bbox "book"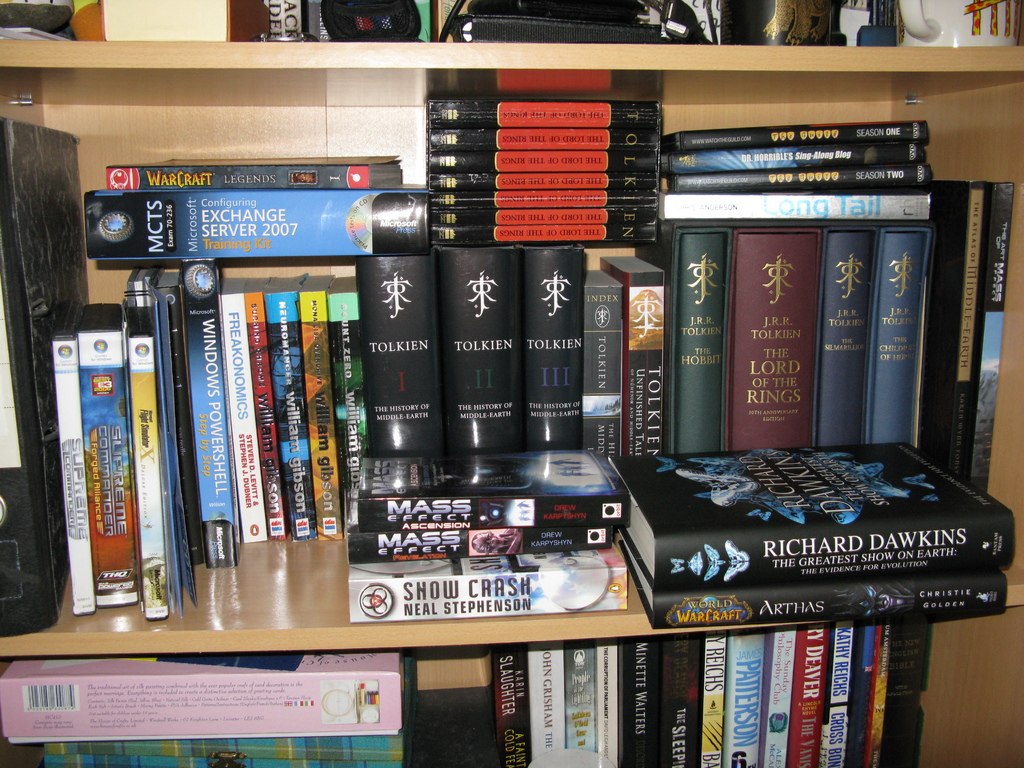
83/189/431/262
